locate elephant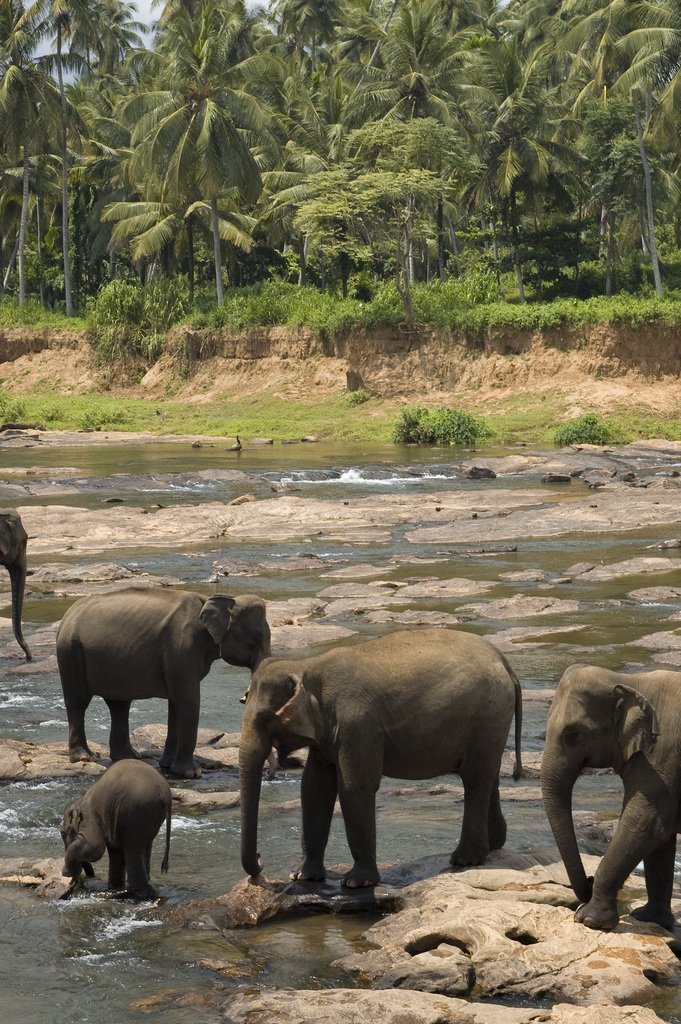
select_region(56, 751, 180, 899)
